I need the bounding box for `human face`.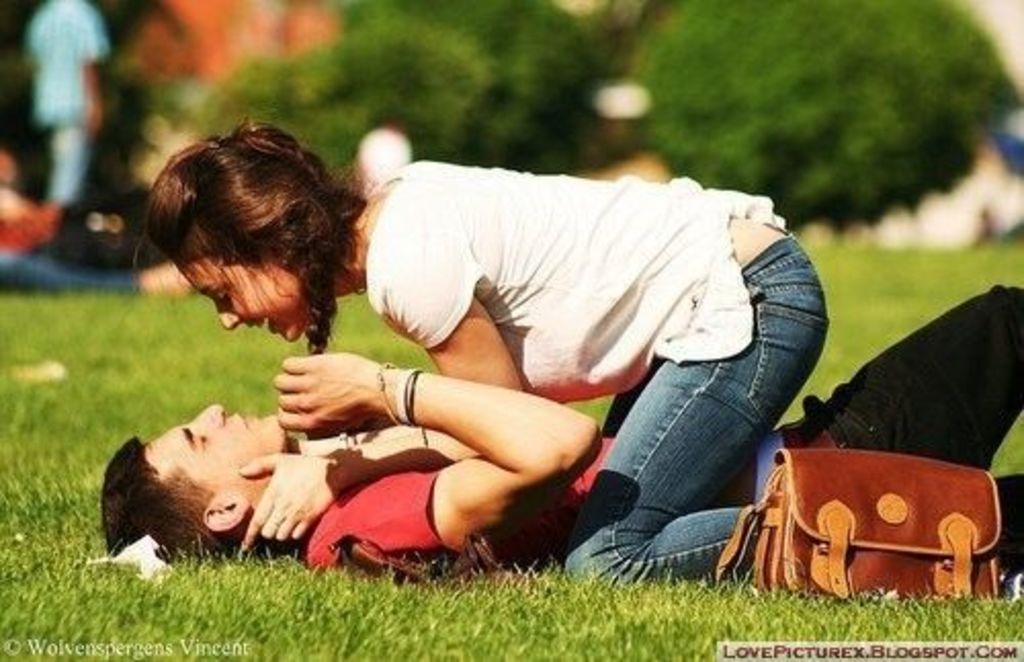
Here it is: x1=184 y1=258 x2=309 y2=342.
